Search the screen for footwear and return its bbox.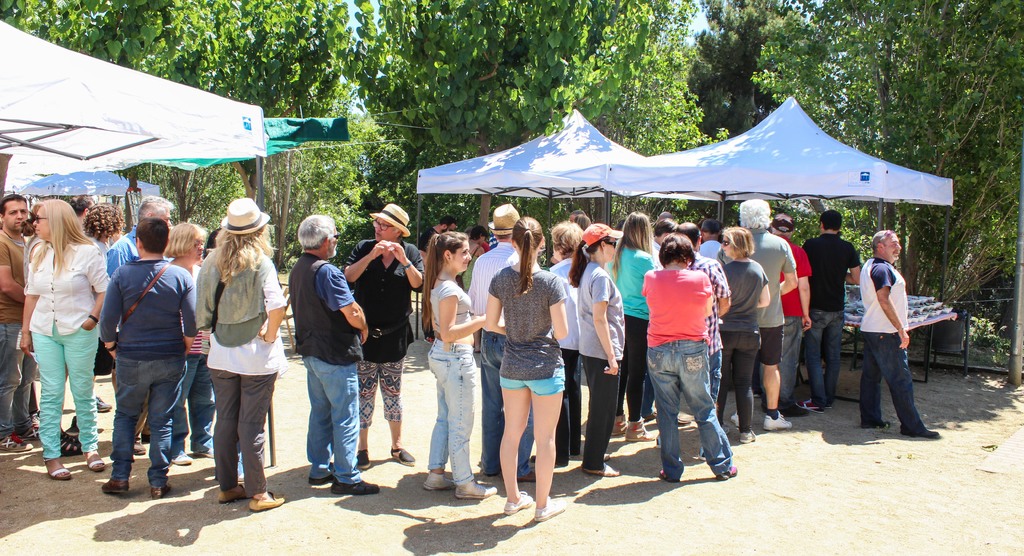
Found: pyautogui.locateOnScreen(387, 449, 423, 470).
